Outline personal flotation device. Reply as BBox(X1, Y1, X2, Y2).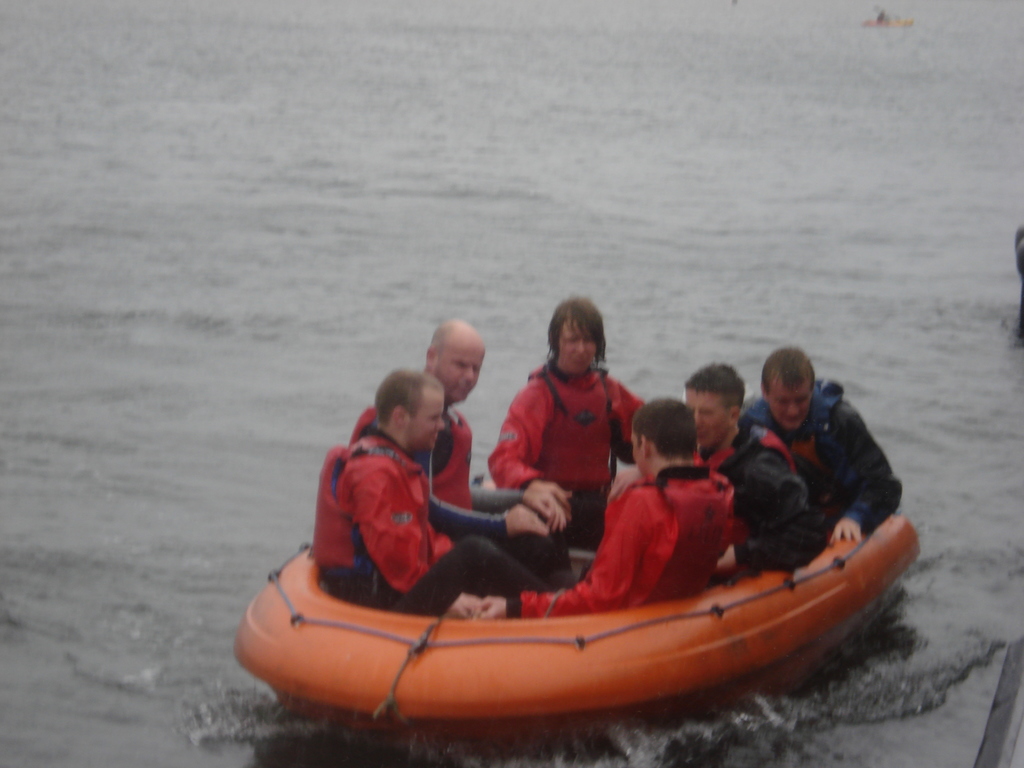
BBox(346, 397, 486, 533).
